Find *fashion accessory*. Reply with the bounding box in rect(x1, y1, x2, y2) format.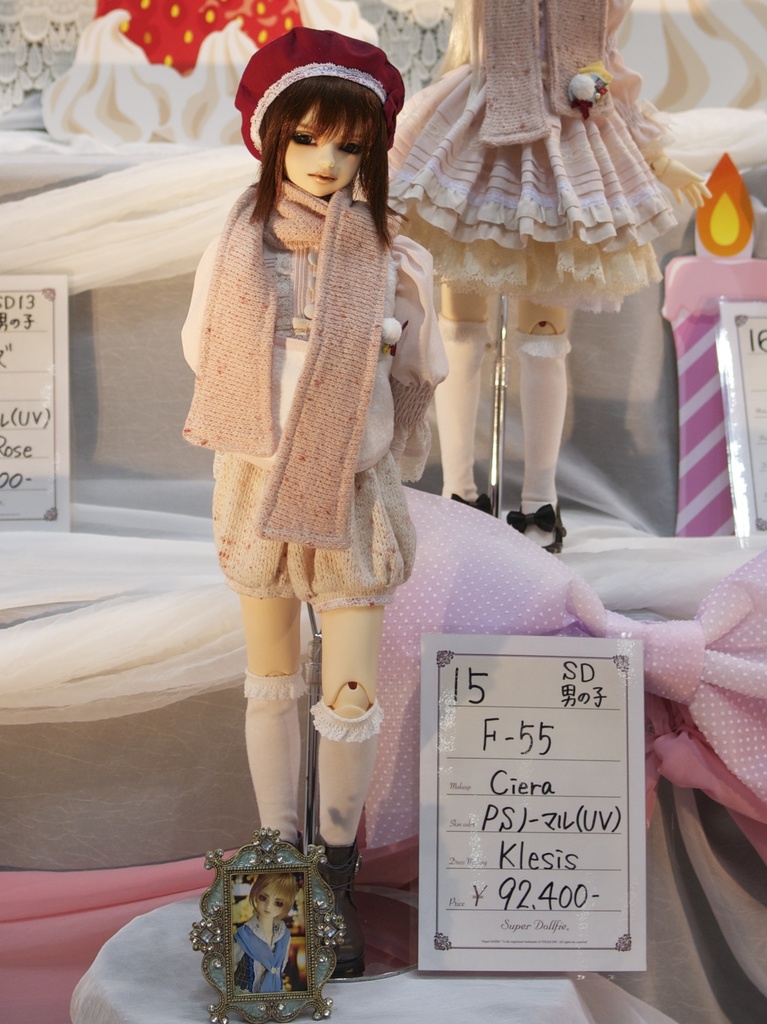
rect(232, 924, 294, 993).
